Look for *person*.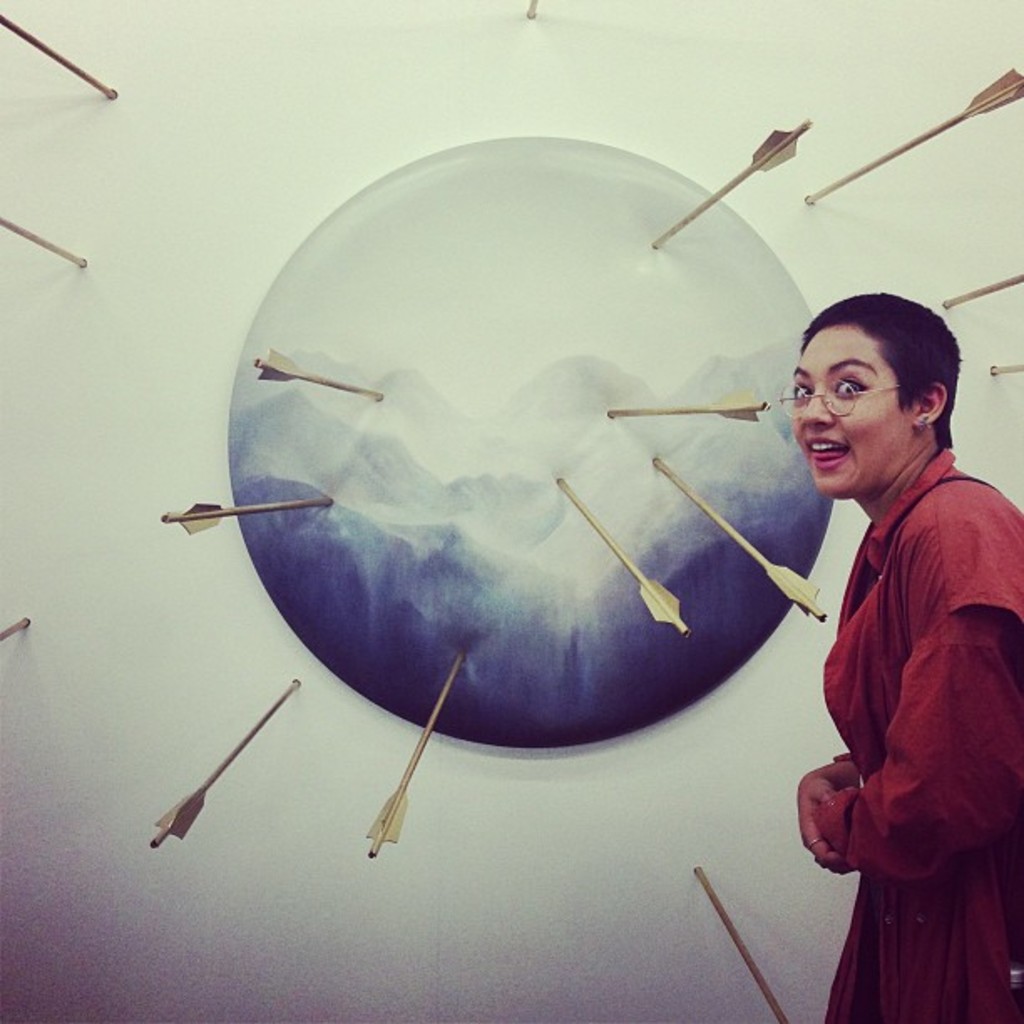
Found: pyautogui.locateOnScreen(781, 294, 1022, 1022).
